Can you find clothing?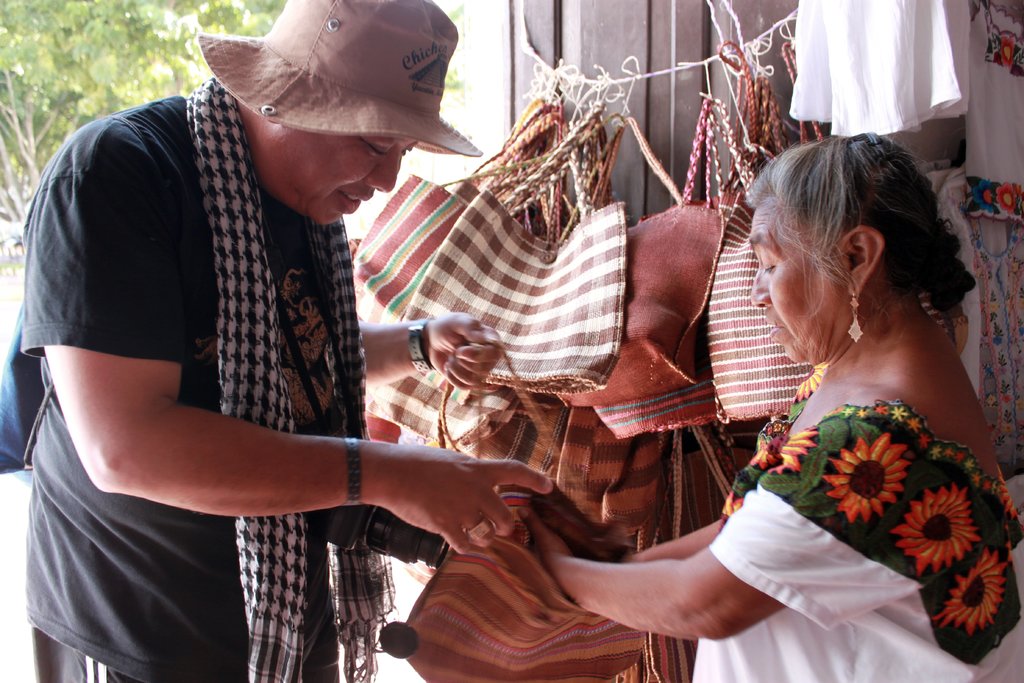
Yes, bounding box: box=[49, 56, 442, 638].
